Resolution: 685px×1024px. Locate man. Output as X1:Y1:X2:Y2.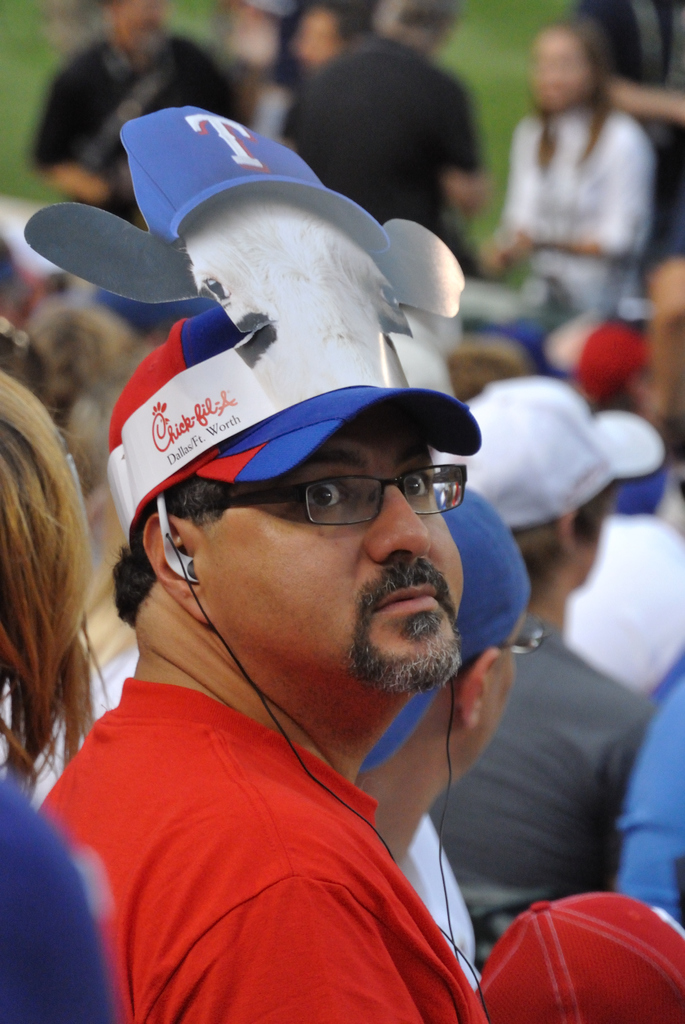
0:109:563:1023.
